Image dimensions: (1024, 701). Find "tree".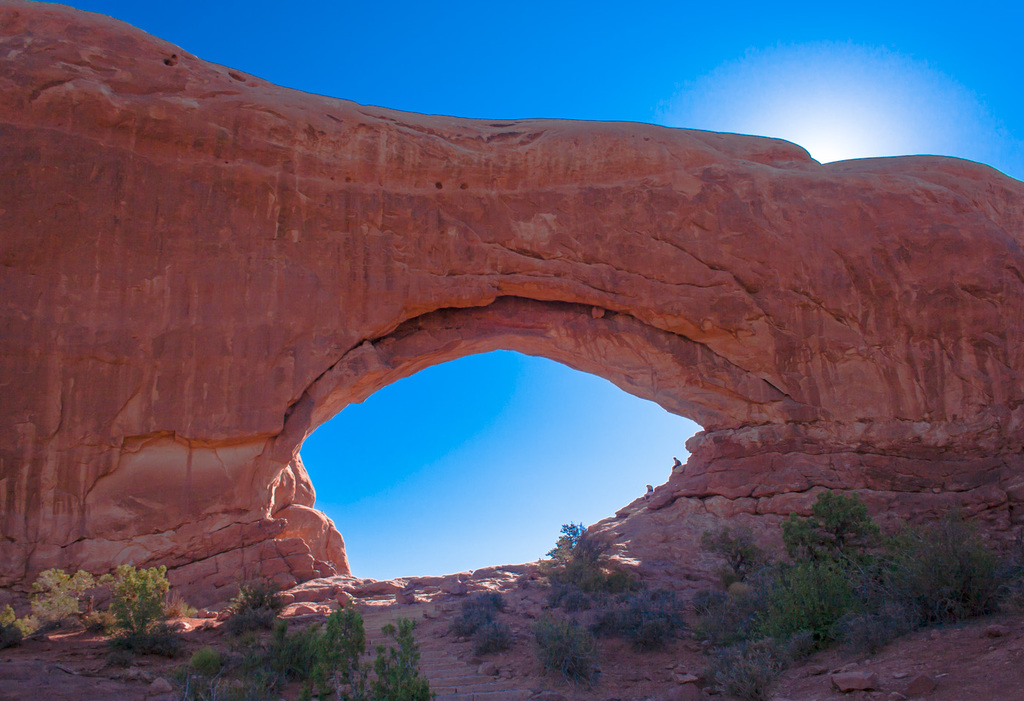
(23, 566, 105, 643).
